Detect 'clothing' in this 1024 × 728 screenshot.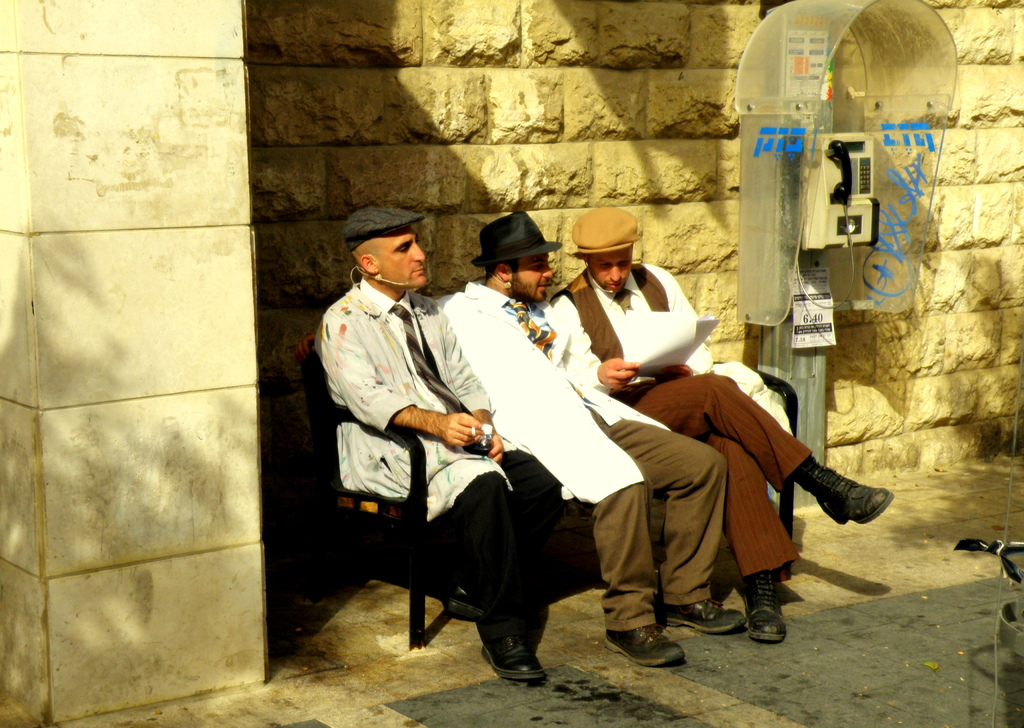
Detection: x1=546, y1=260, x2=811, y2=576.
